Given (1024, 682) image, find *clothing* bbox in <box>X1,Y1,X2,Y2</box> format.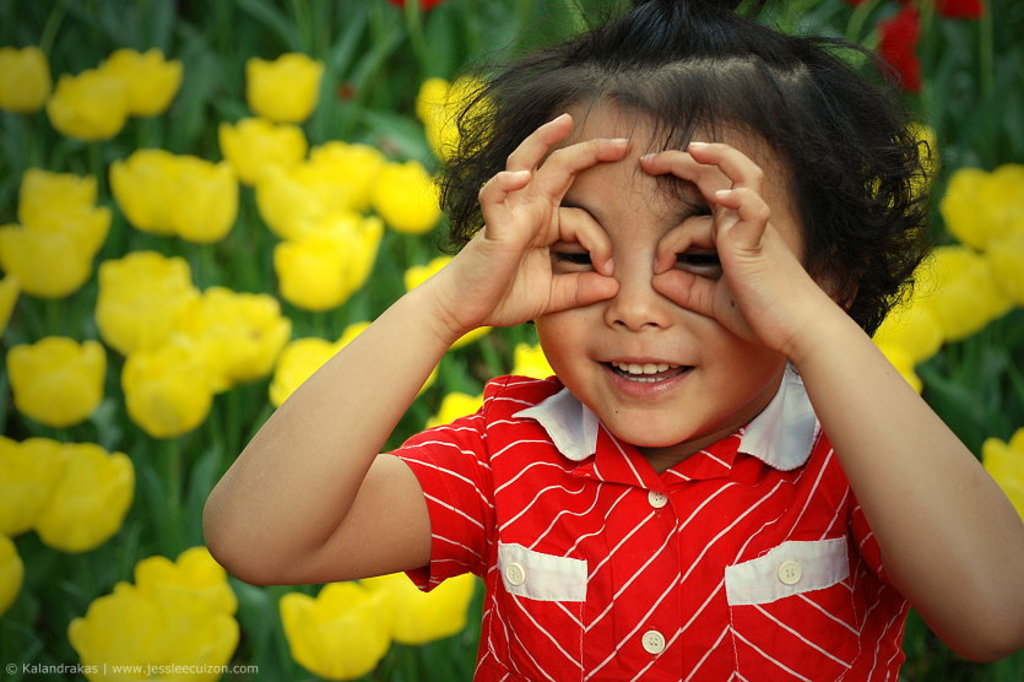
<box>375,334,922,655</box>.
